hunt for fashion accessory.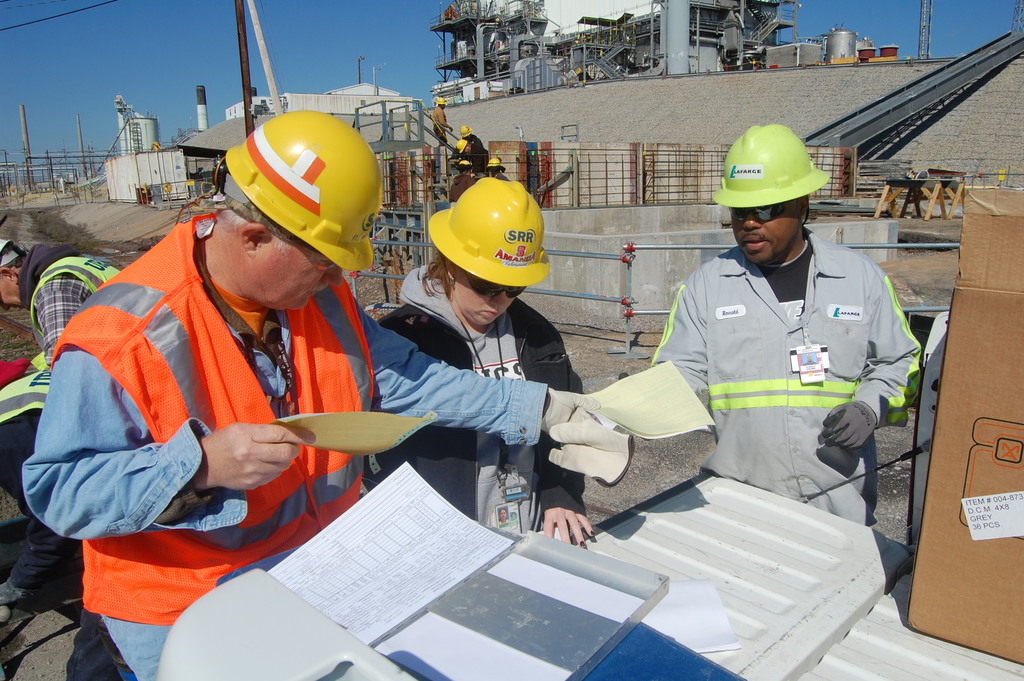
Hunted down at [left=822, top=401, right=877, bottom=451].
